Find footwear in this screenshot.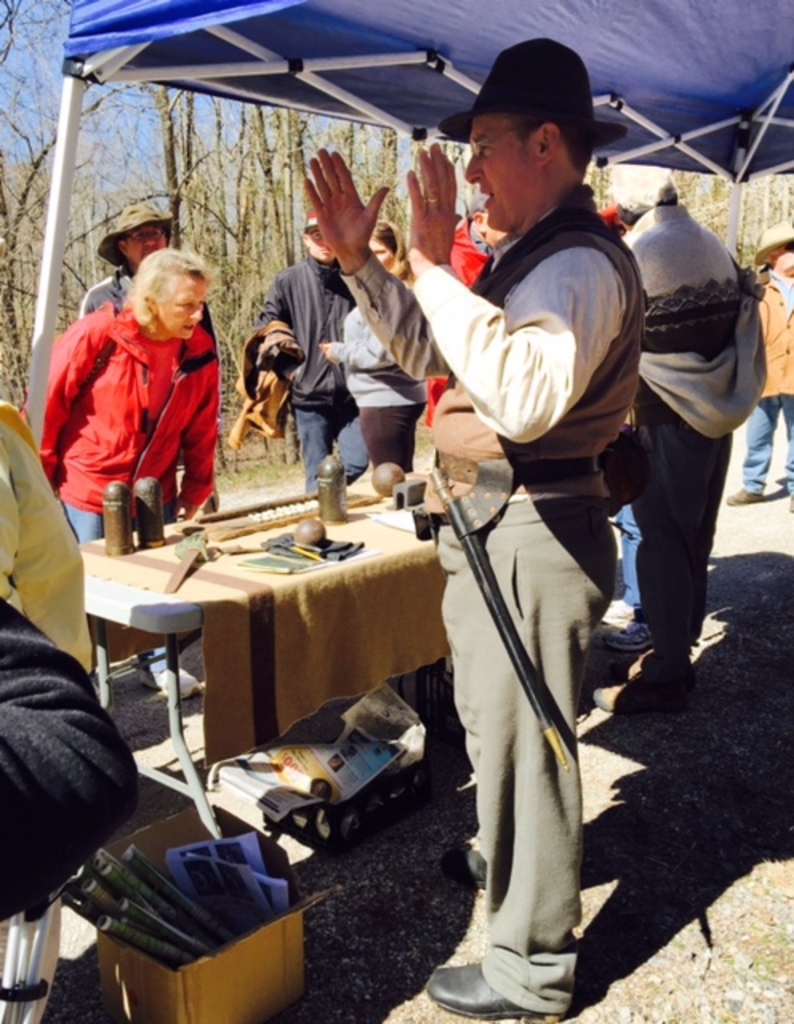
The bounding box for footwear is <region>435, 842, 496, 899</region>.
